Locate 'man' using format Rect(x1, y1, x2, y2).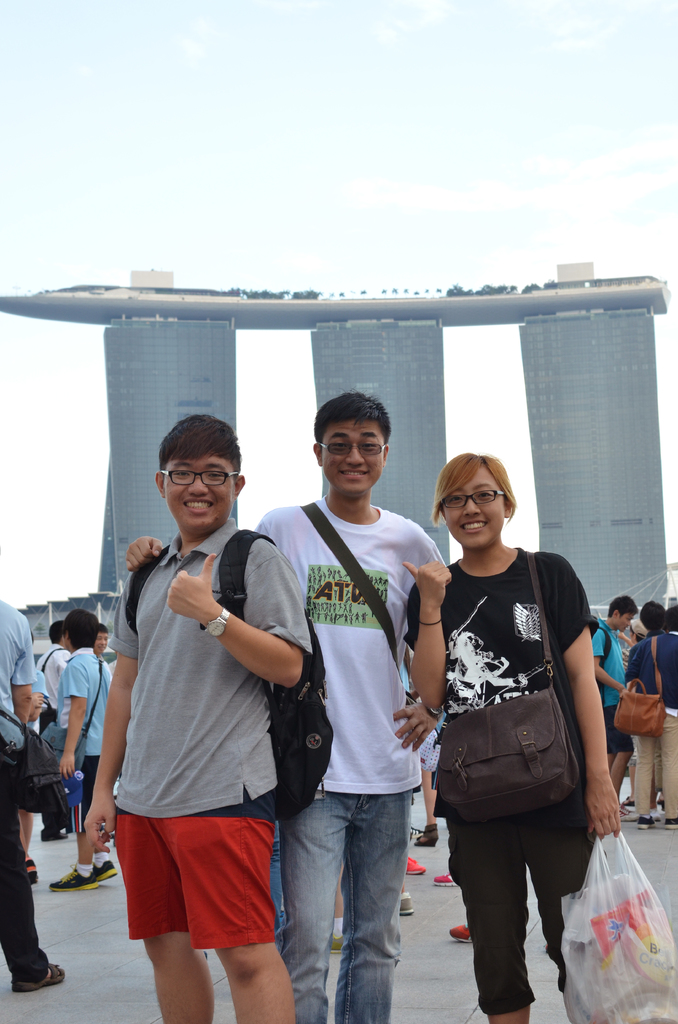
Rect(592, 595, 641, 791).
